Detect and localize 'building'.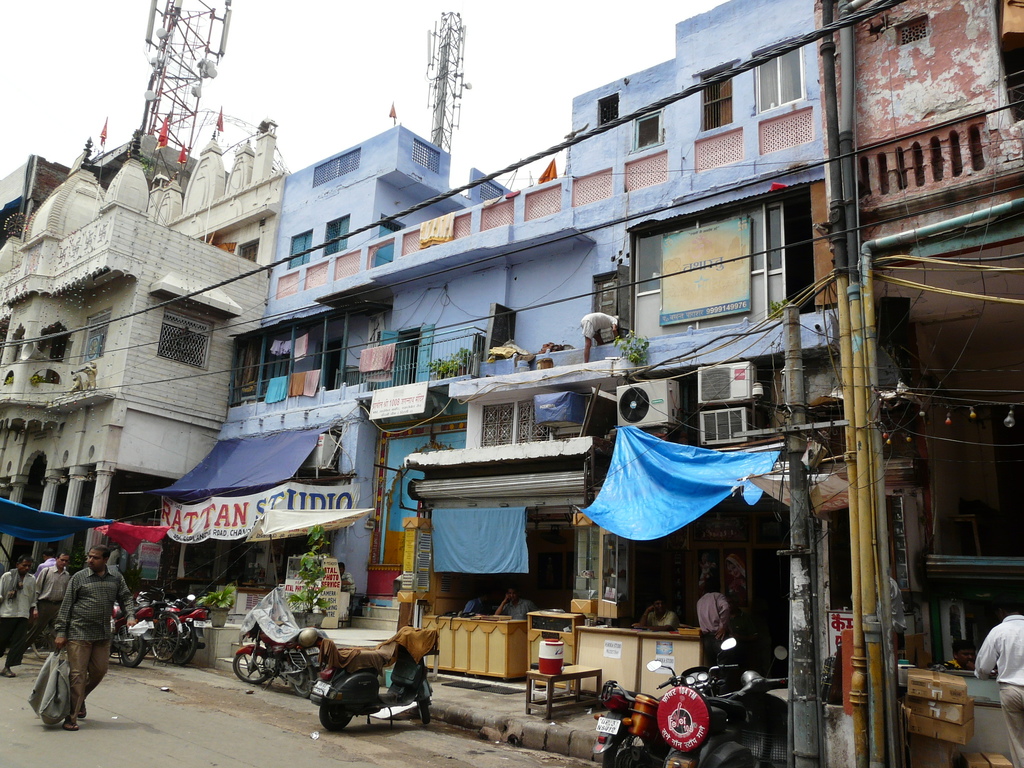
Localized at box=[0, 118, 288, 572].
